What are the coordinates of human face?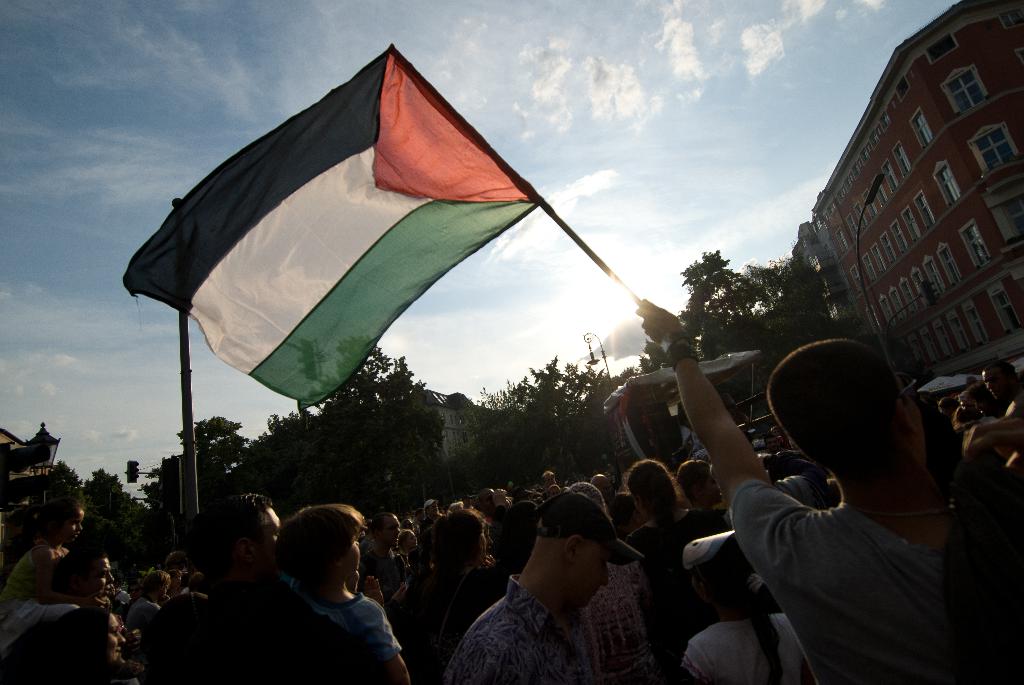
<region>87, 560, 116, 601</region>.
